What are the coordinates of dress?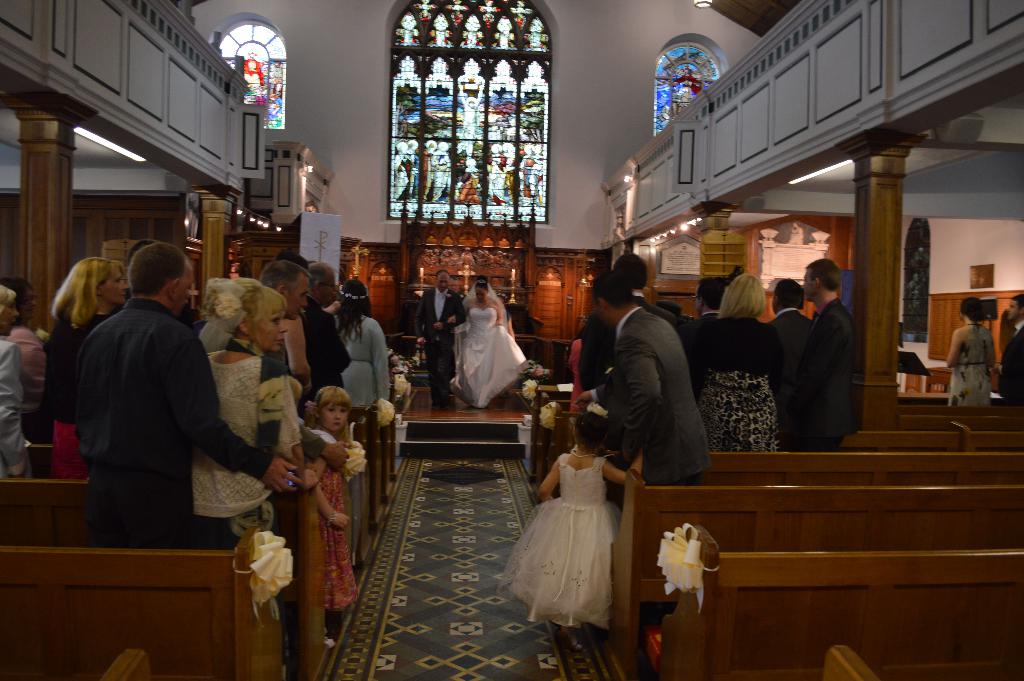
left=951, top=329, right=988, bottom=411.
